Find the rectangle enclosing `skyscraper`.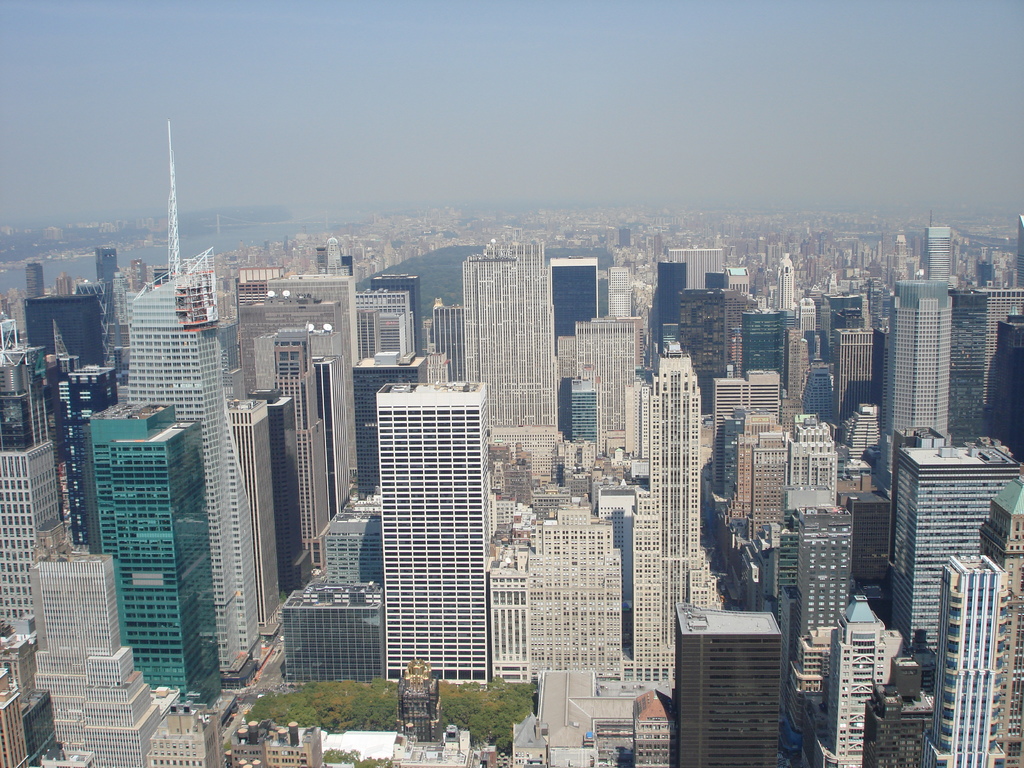
BBox(354, 359, 420, 492).
